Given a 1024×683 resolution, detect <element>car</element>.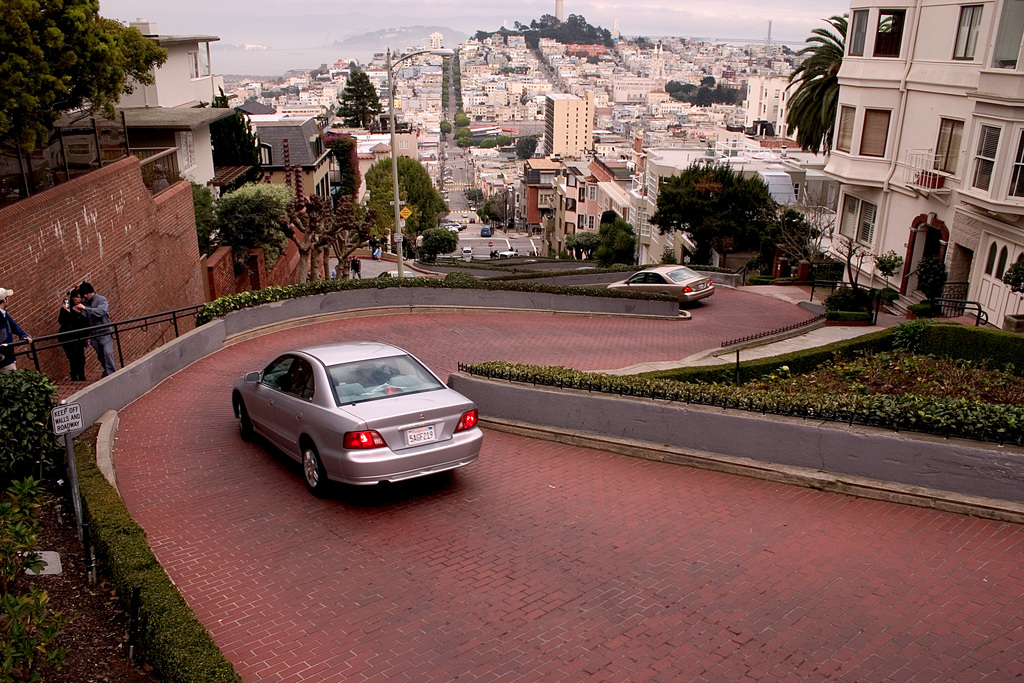
left=470, top=220, right=474, bottom=222.
